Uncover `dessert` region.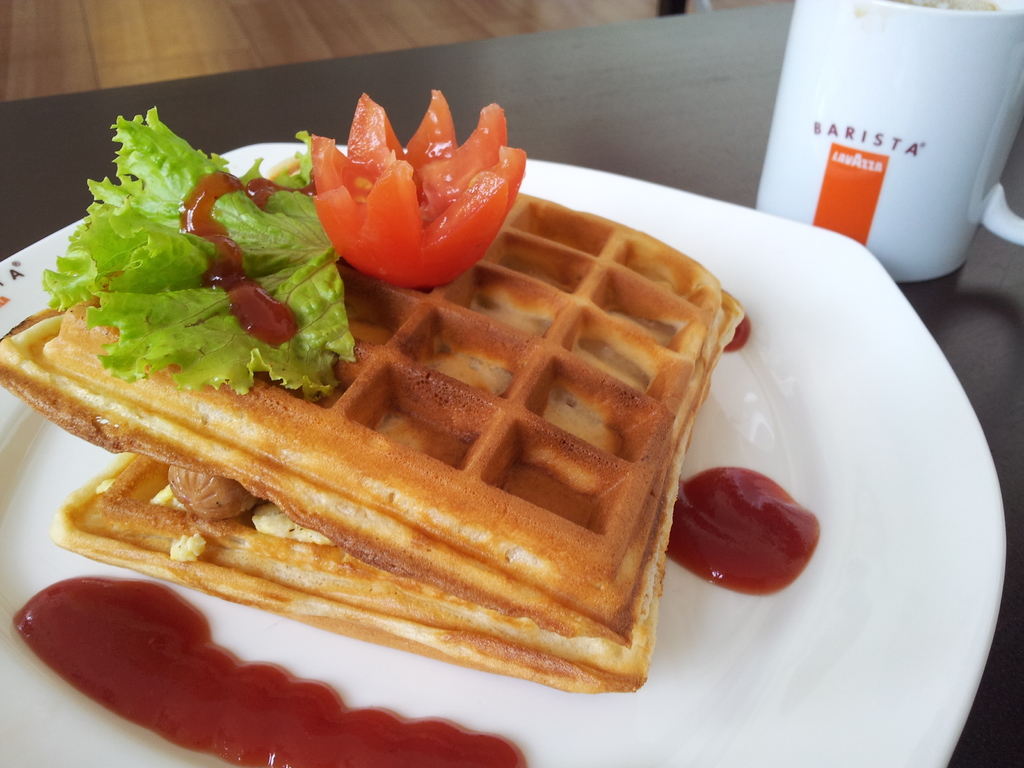
Uncovered: crop(0, 91, 746, 692).
